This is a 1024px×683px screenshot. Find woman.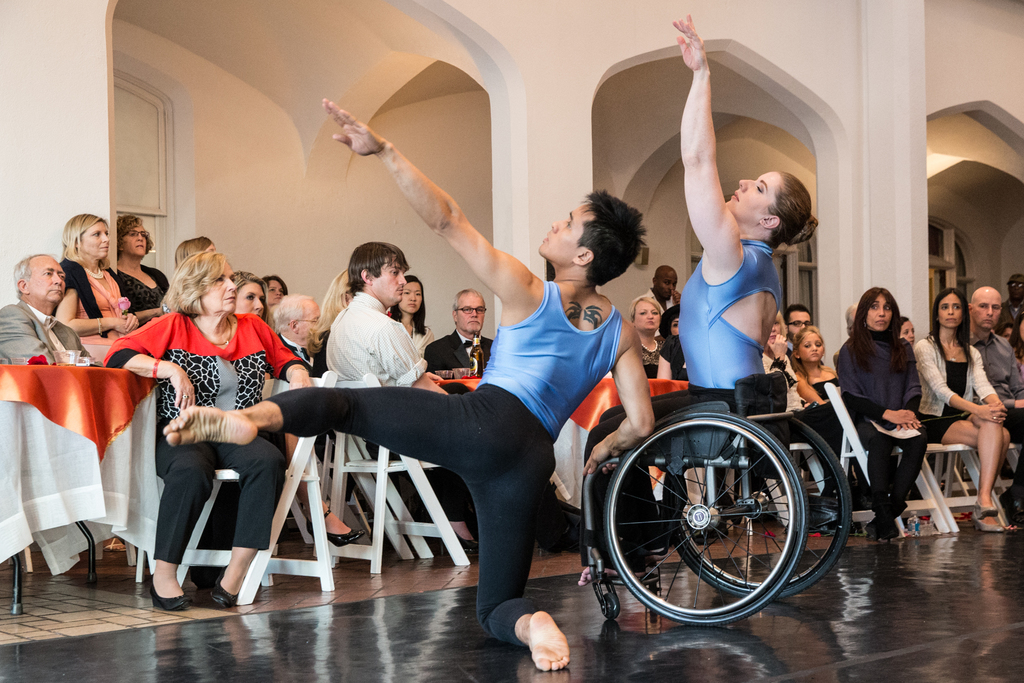
Bounding box: detection(47, 217, 149, 354).
